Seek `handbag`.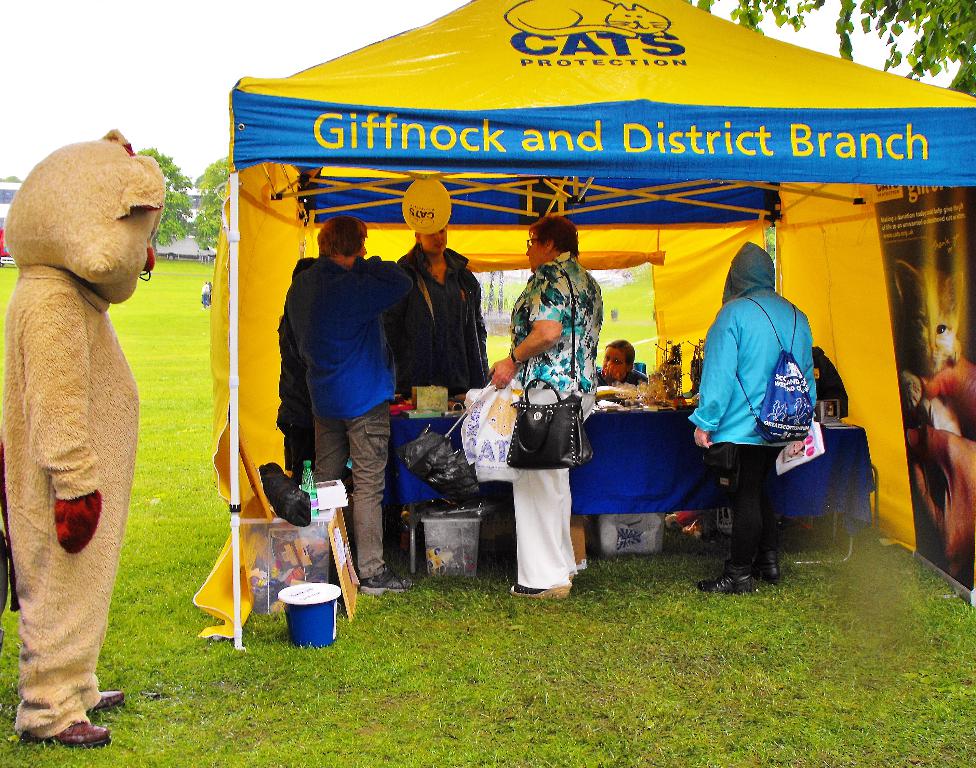
select_region(506, 260, 594, 470).
